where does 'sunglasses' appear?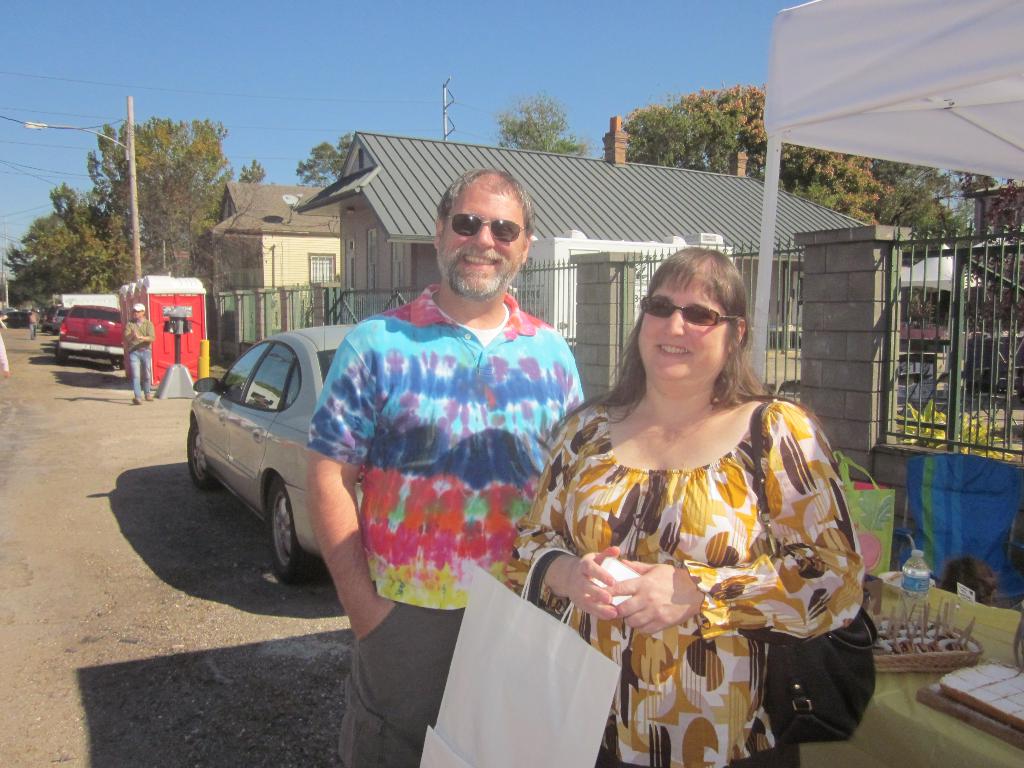
Appears at select_region(451, 211, 527, 244).
